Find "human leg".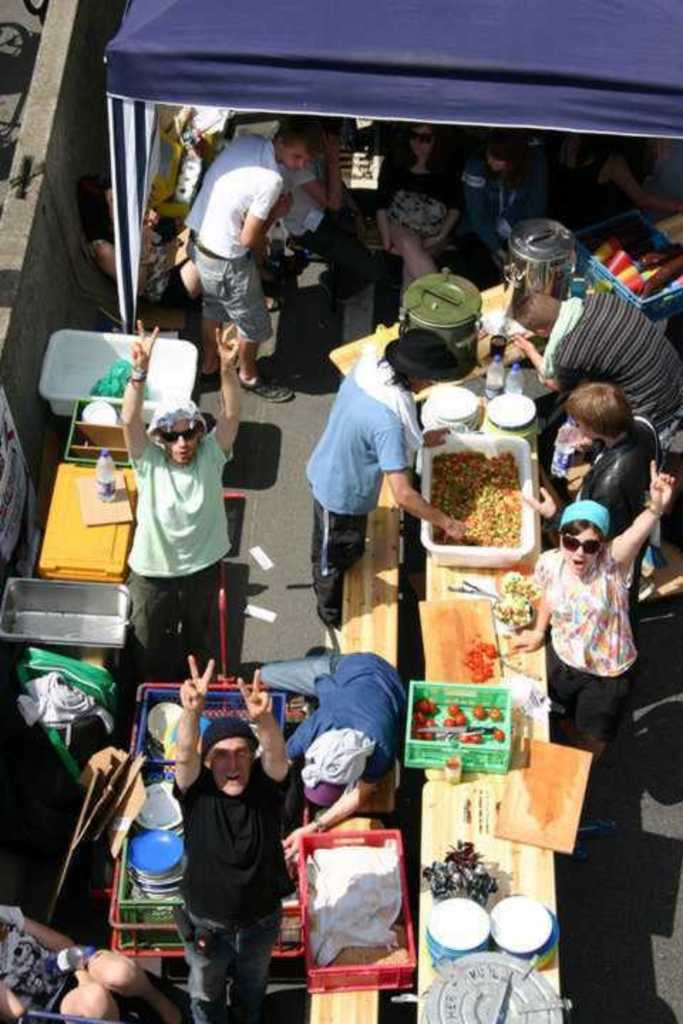
<box>134,575,181,683</box>.
